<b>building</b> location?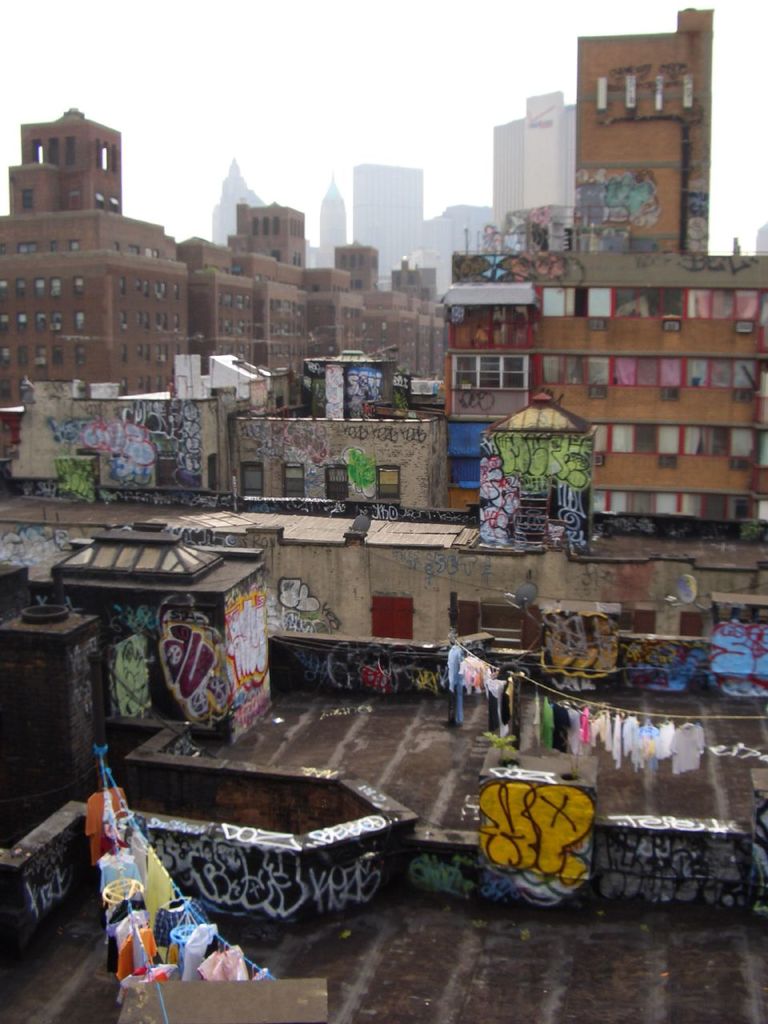
<bbox>0, 107, 178, 434</bbox>
